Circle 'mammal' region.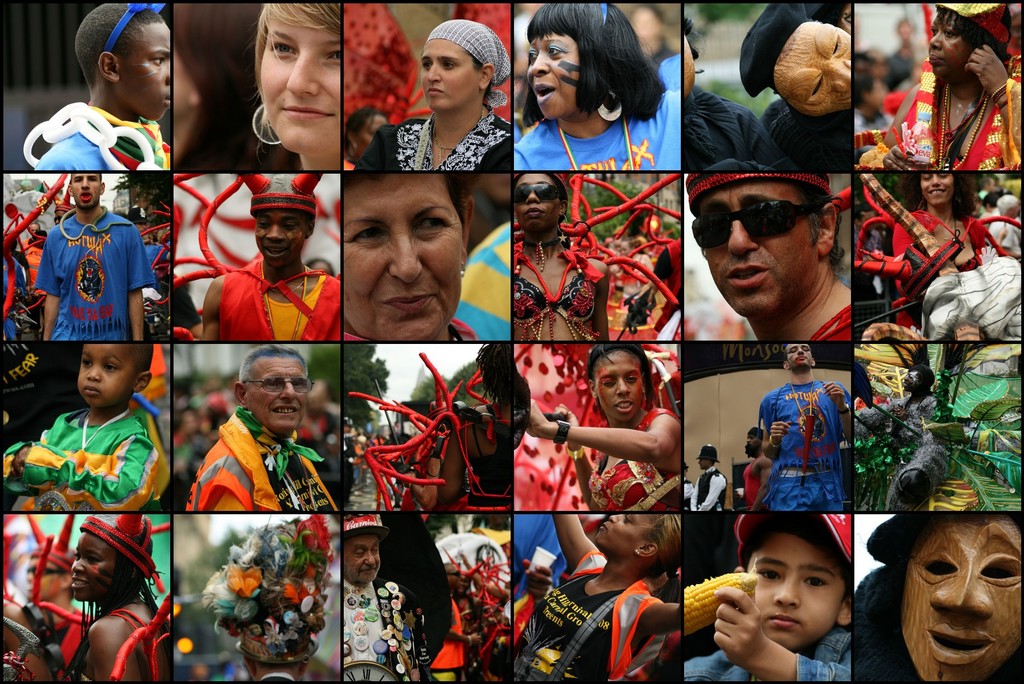
Region: left=684, top=170, right=854, bottom=342.
